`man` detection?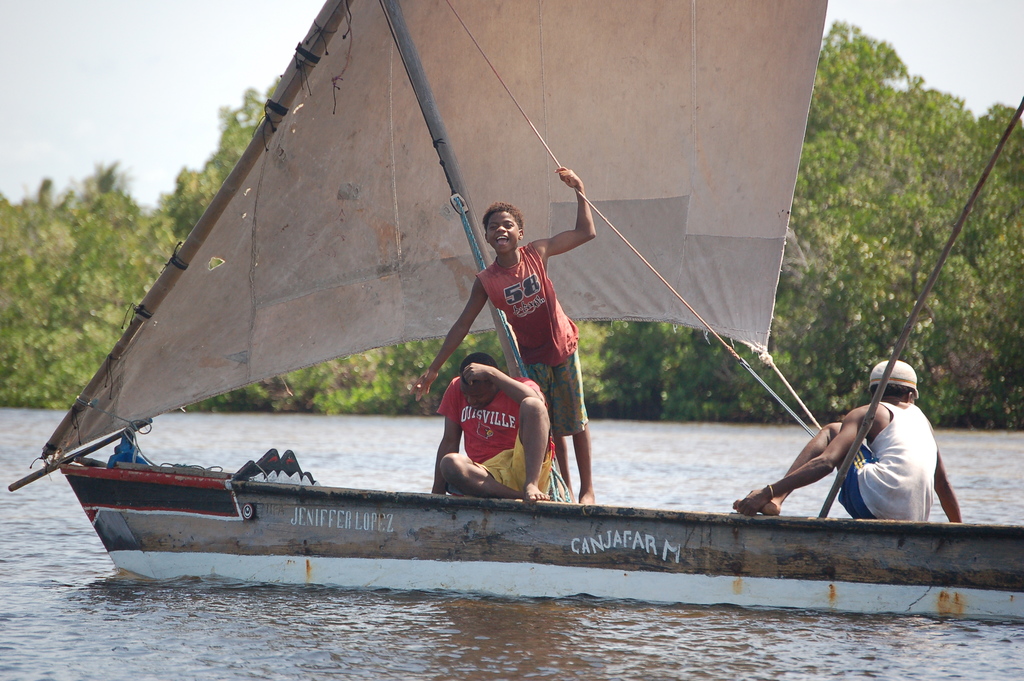
bbox=(425, 345, 559, 508)
